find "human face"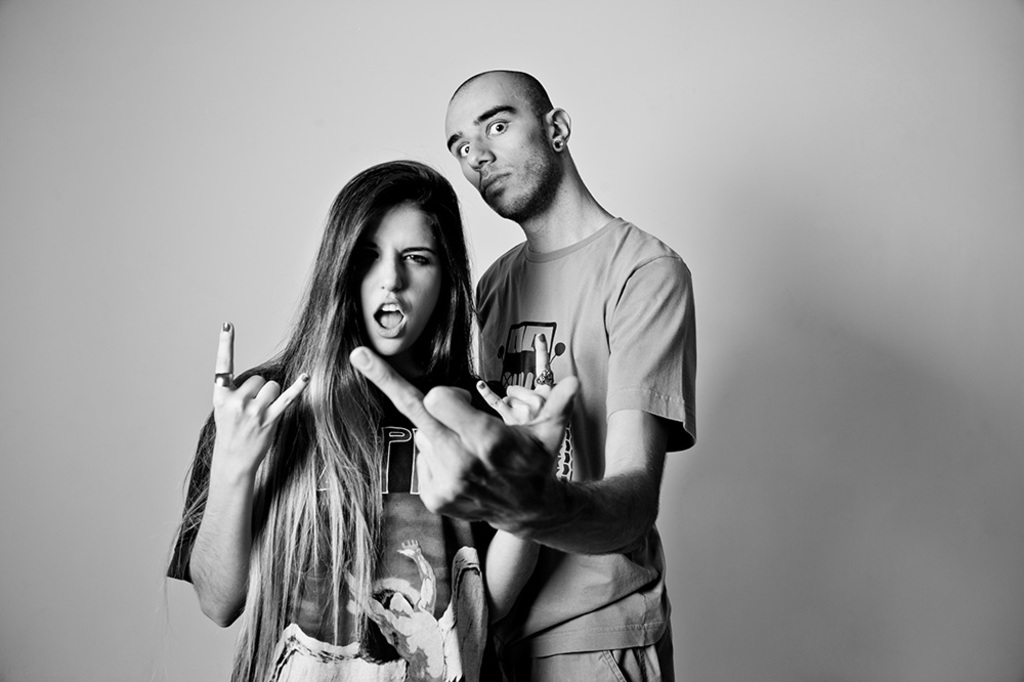
349 199 443 354
